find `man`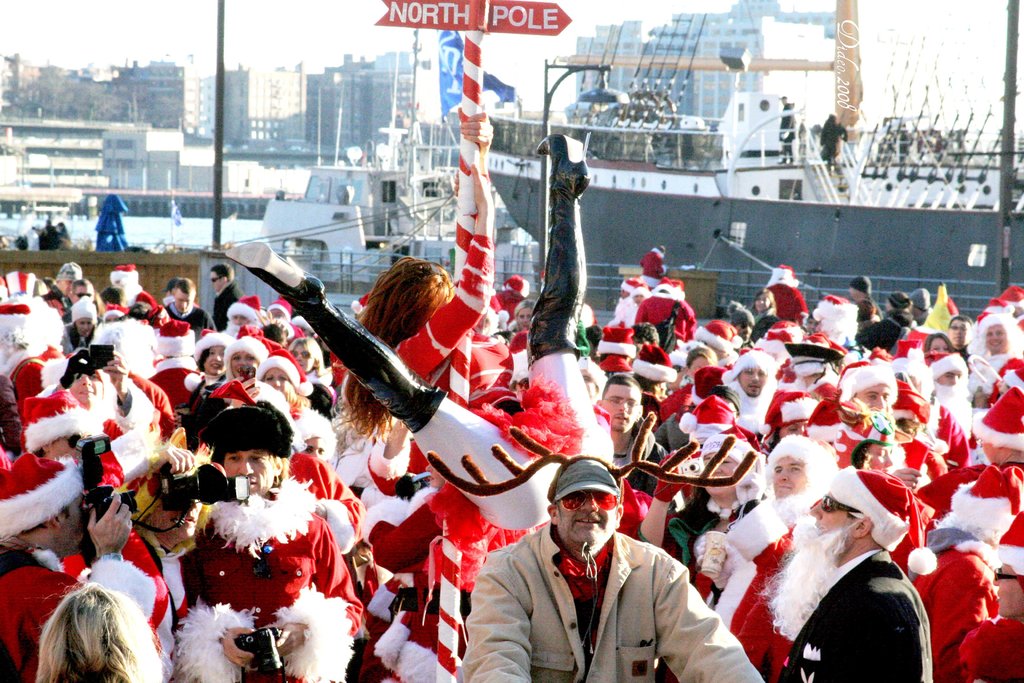
box=[691, 428, 844, 682]
